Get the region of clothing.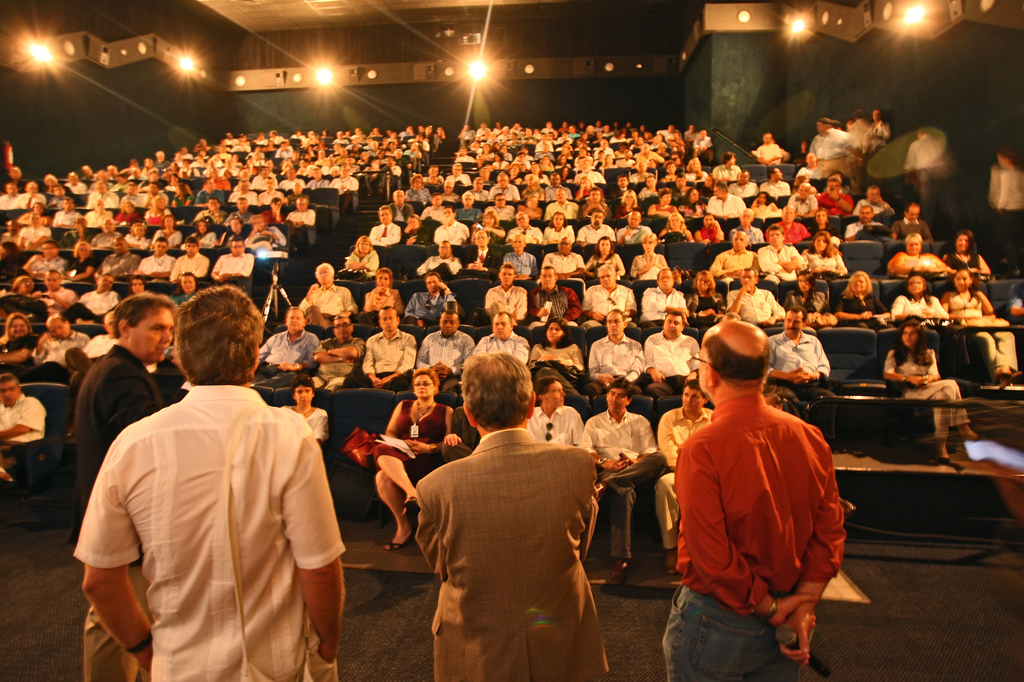
[left=503, top=250, right=541, bottom=277].
